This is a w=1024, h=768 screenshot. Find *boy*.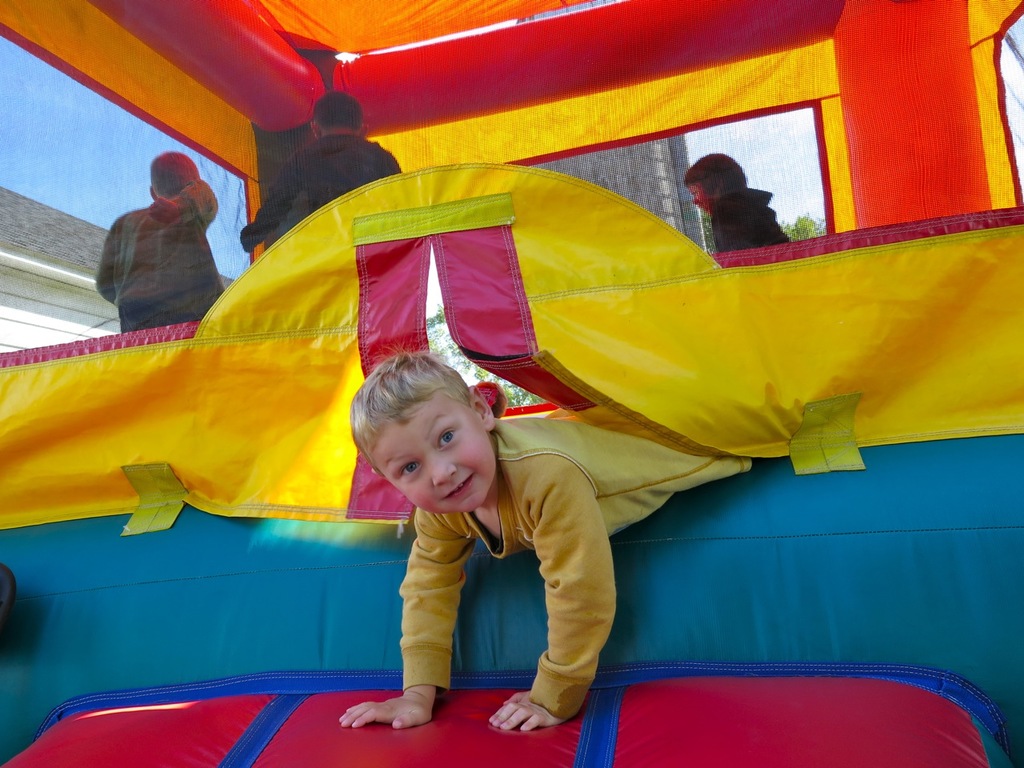
Bounding box: x1=238, y1=88, x2=400, y2=251.
